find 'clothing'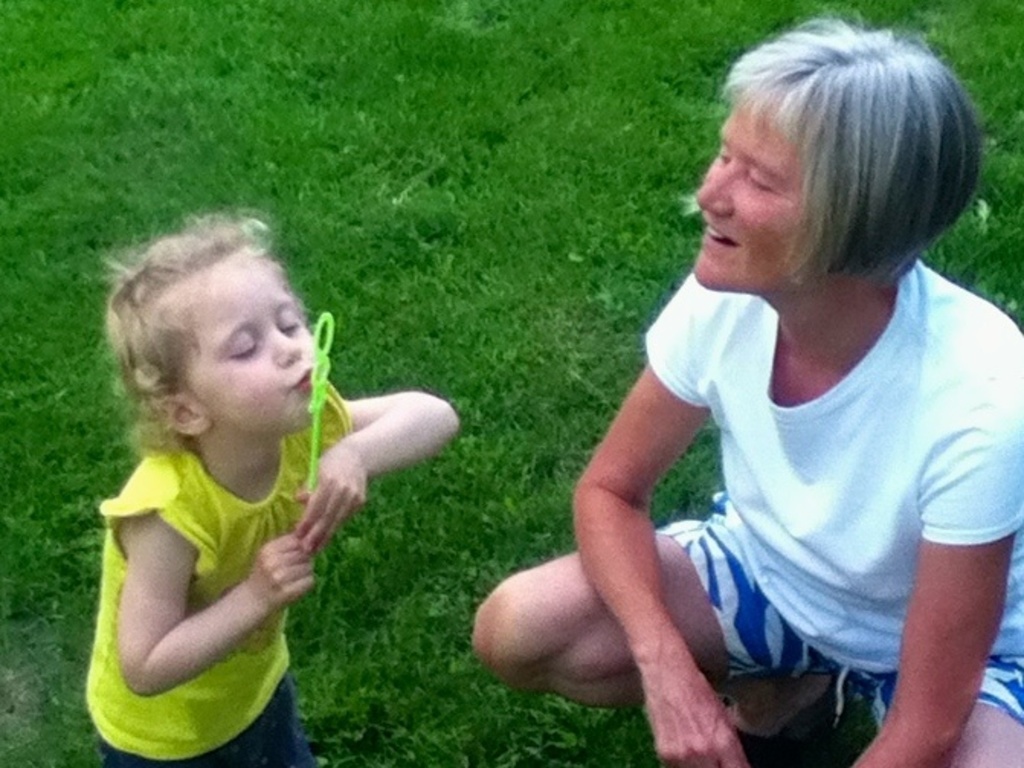
box(85, 368, 331, 766)
